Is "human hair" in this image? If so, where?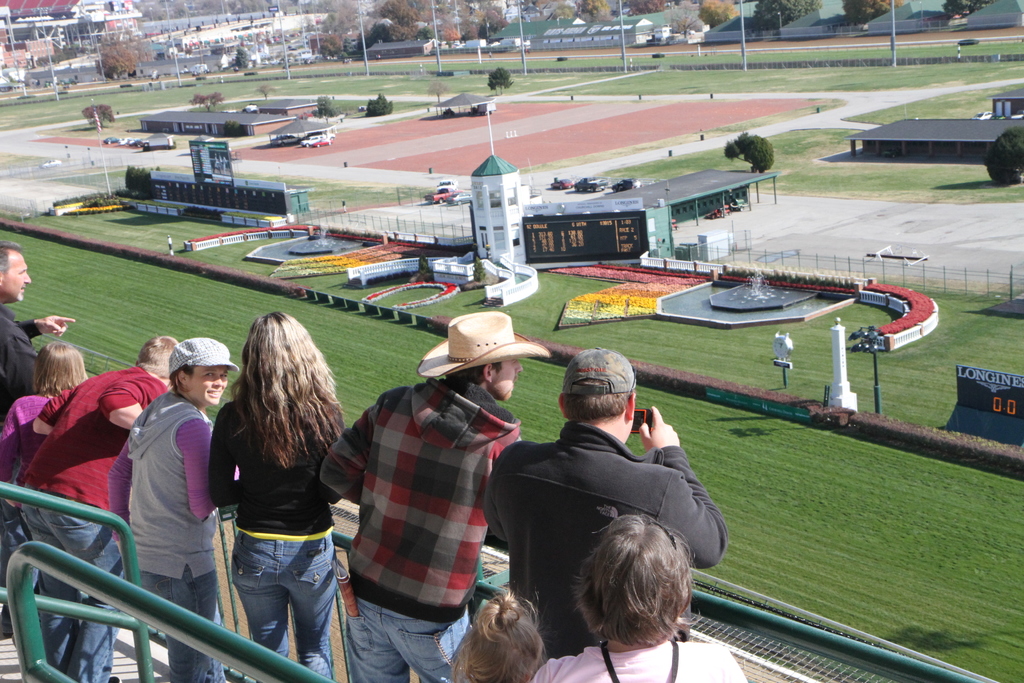
Yes, at l=0, t=240, r=22, b=270.
